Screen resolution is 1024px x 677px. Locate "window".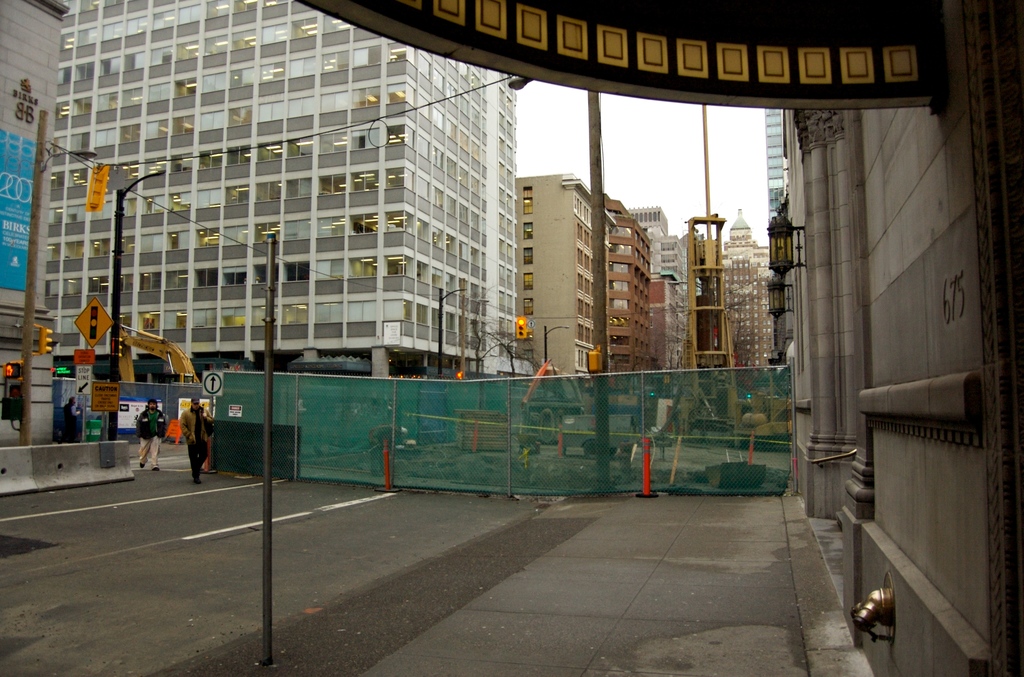
[x1=76, y1=62, x2=98, y2=78].
